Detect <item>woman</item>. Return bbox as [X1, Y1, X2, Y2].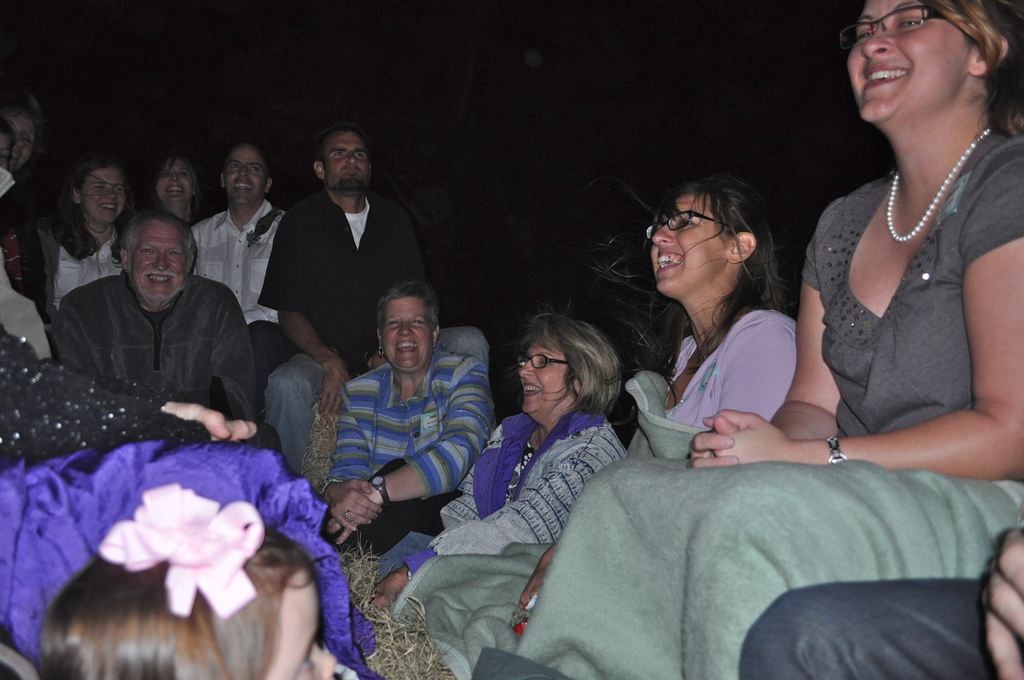
[625, 175, 837, 494].
